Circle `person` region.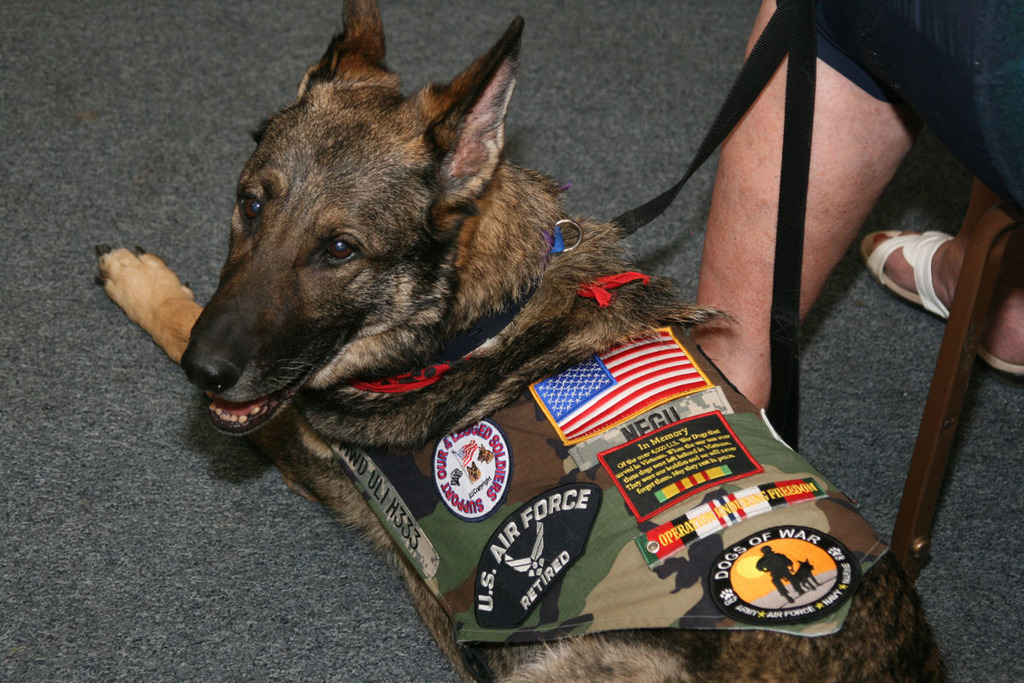
Region: (682, 0, 1023, 423).
